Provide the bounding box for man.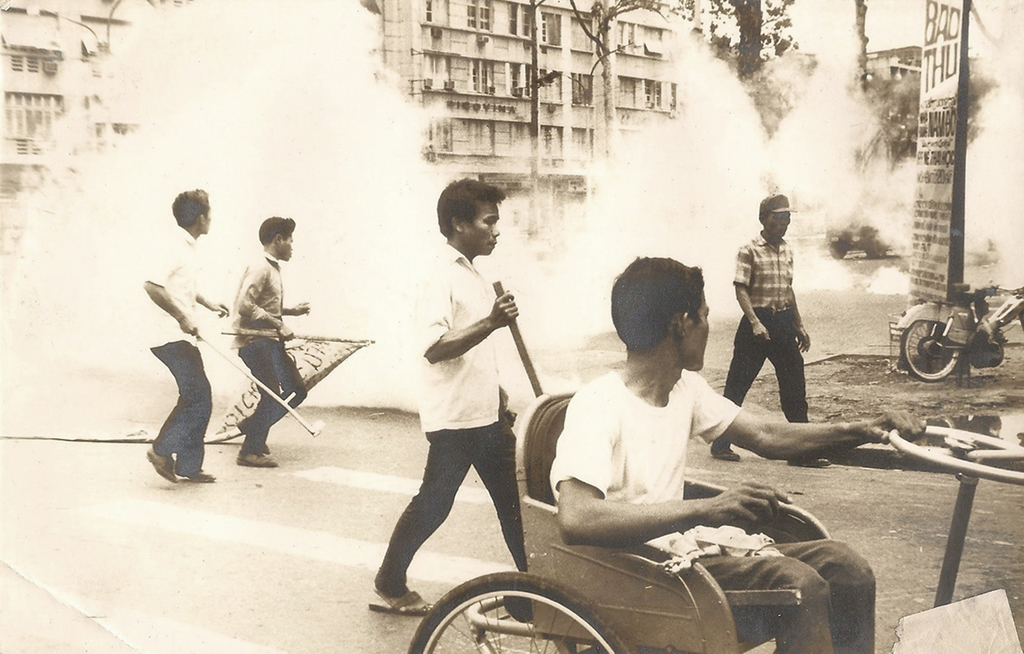
bbox(383, 204, 550, 627).
